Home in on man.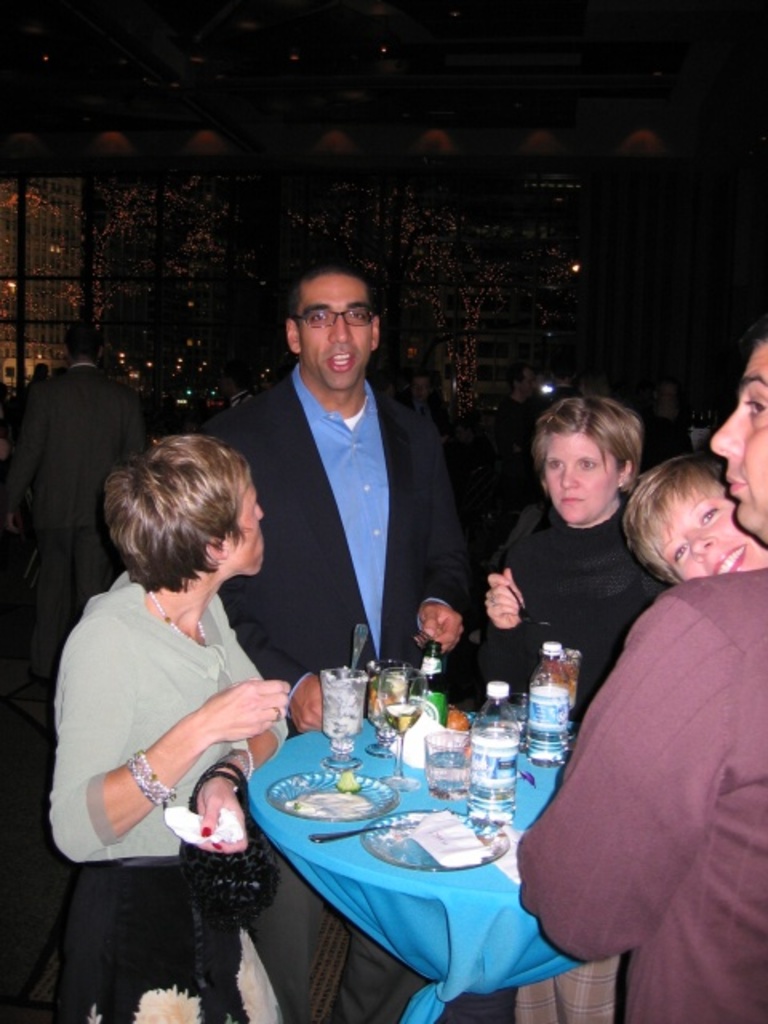
Homed in at {"left": 509, "top": 326, "right": 766, "bottom": 1022}.
